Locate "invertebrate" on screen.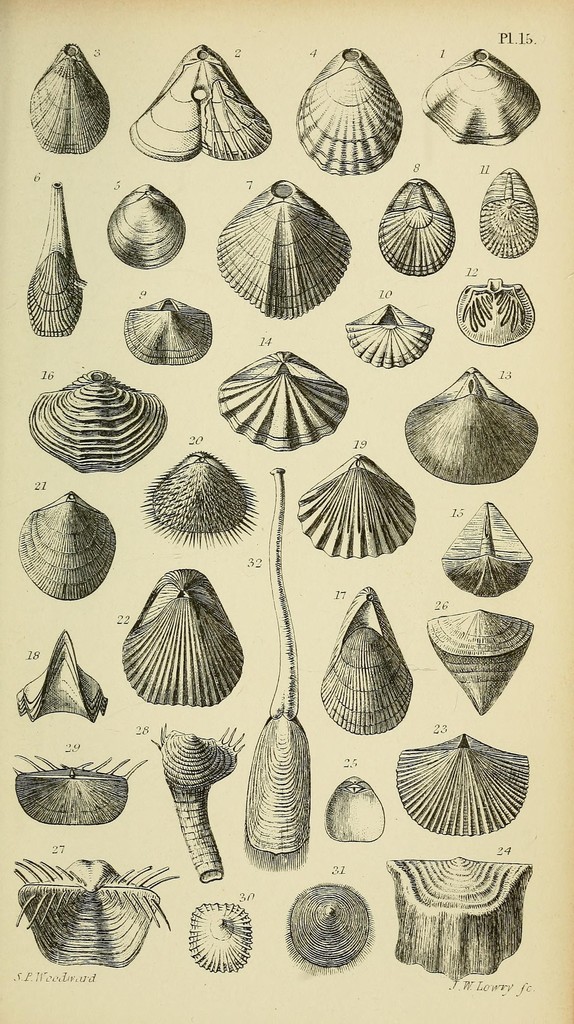
On screen at (x1=188, y1=902, x2=255, y2=974).
